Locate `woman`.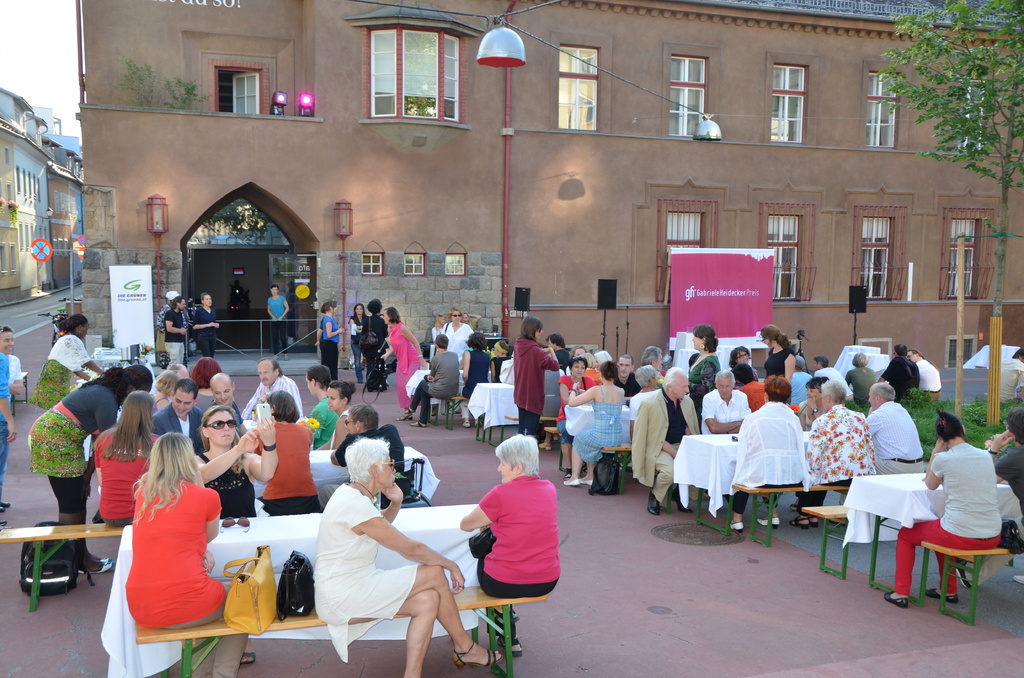
Bounding box: Rect(312, 437, 506, 677).
